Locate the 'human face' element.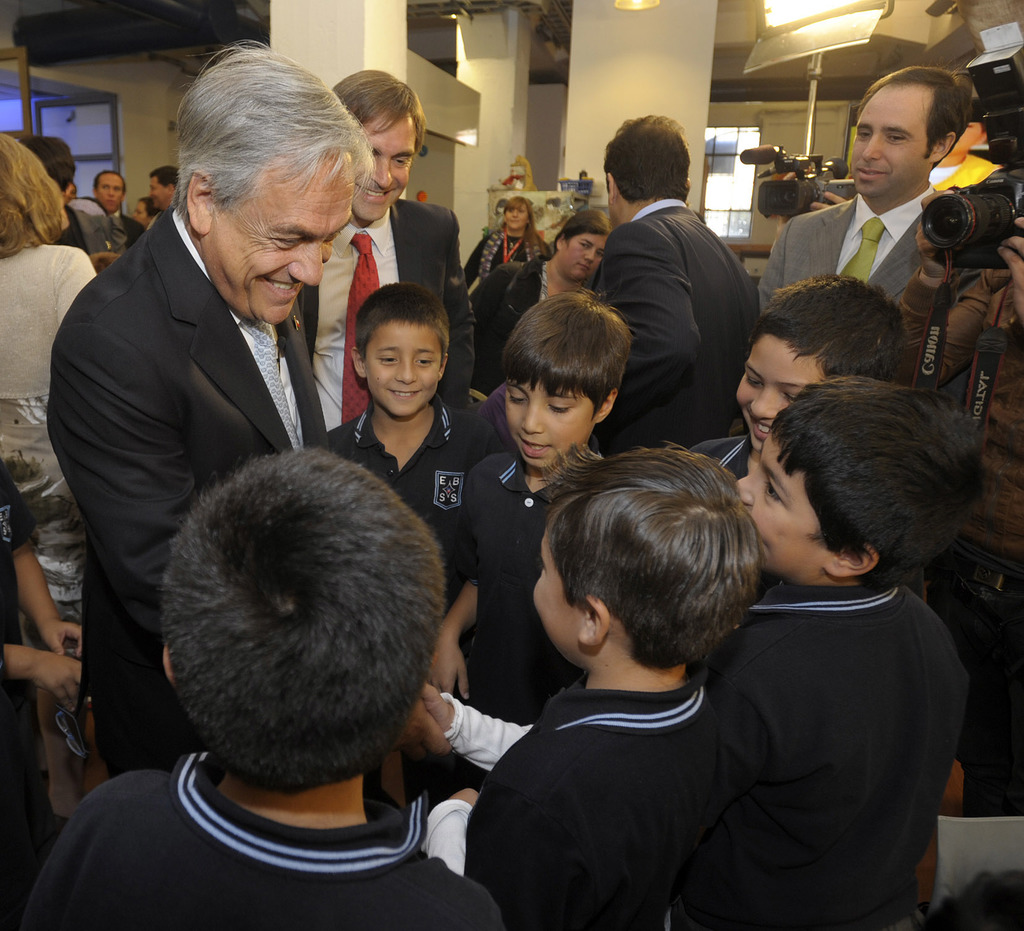
Element bbox: rect(150, 177, 168, 209).
